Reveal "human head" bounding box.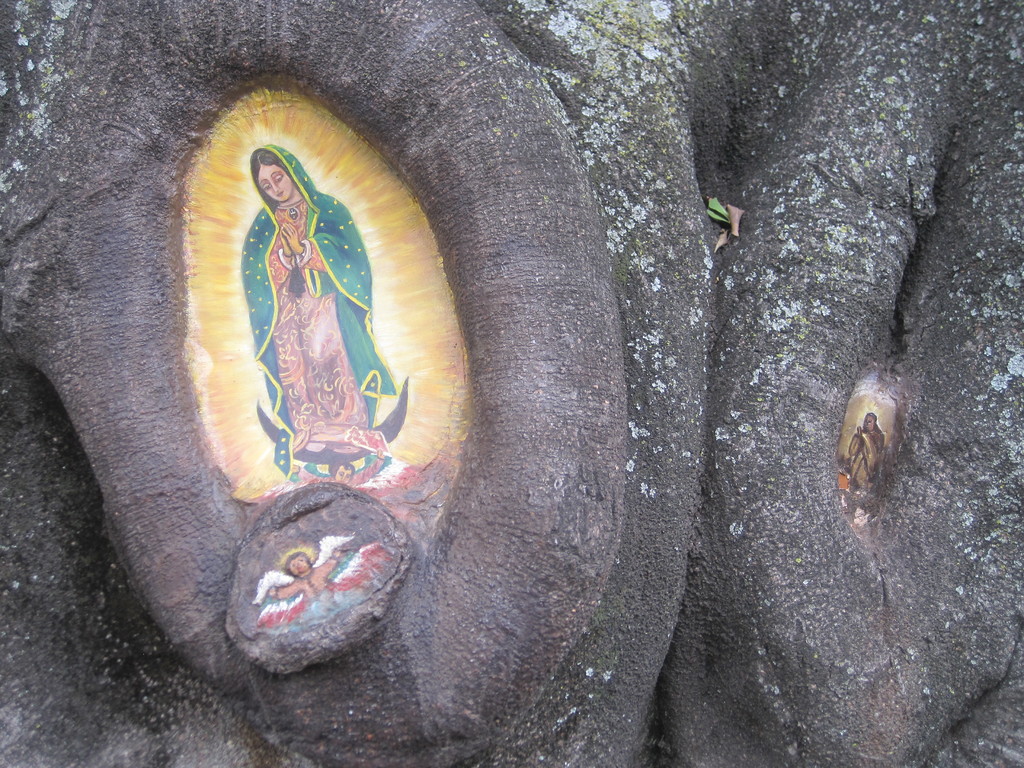
Revealed: bbox=[250, 145, 301, 205].
